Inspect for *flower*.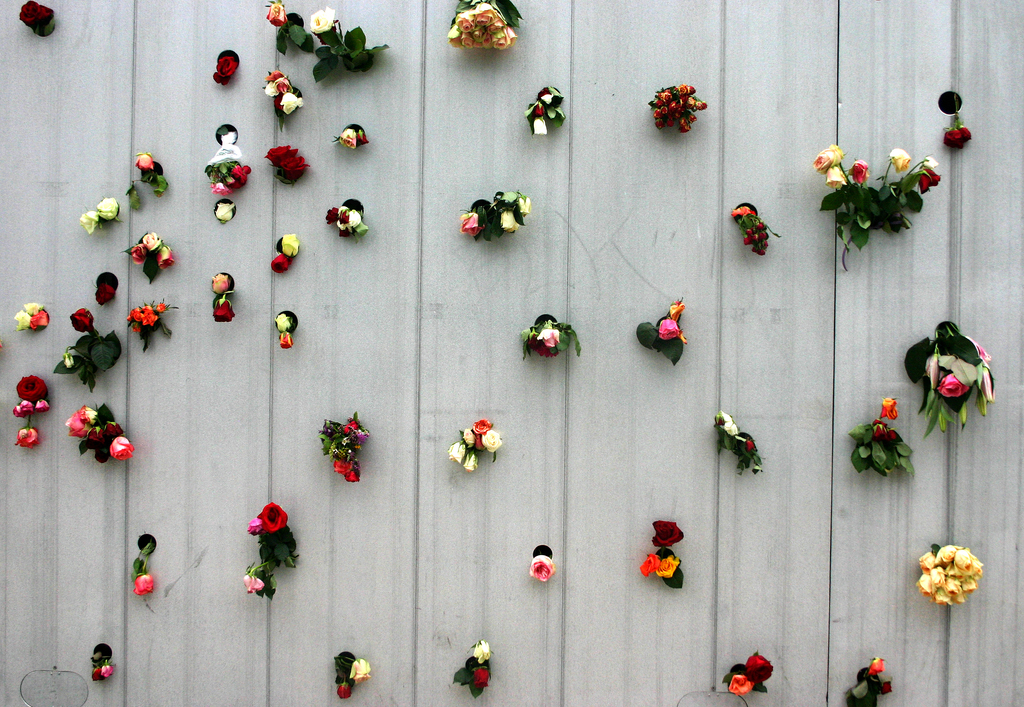
Inspection: 539,323,560,346.
